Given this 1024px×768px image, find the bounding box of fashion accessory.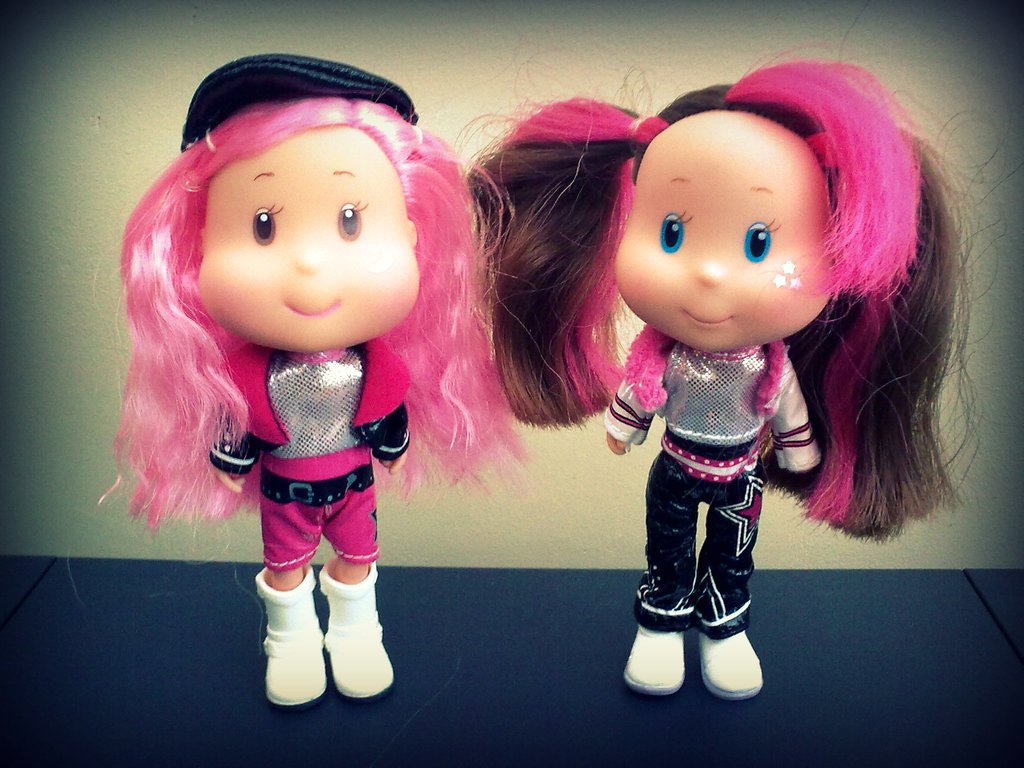
left=636, top=113, right=668, bottom=145.
